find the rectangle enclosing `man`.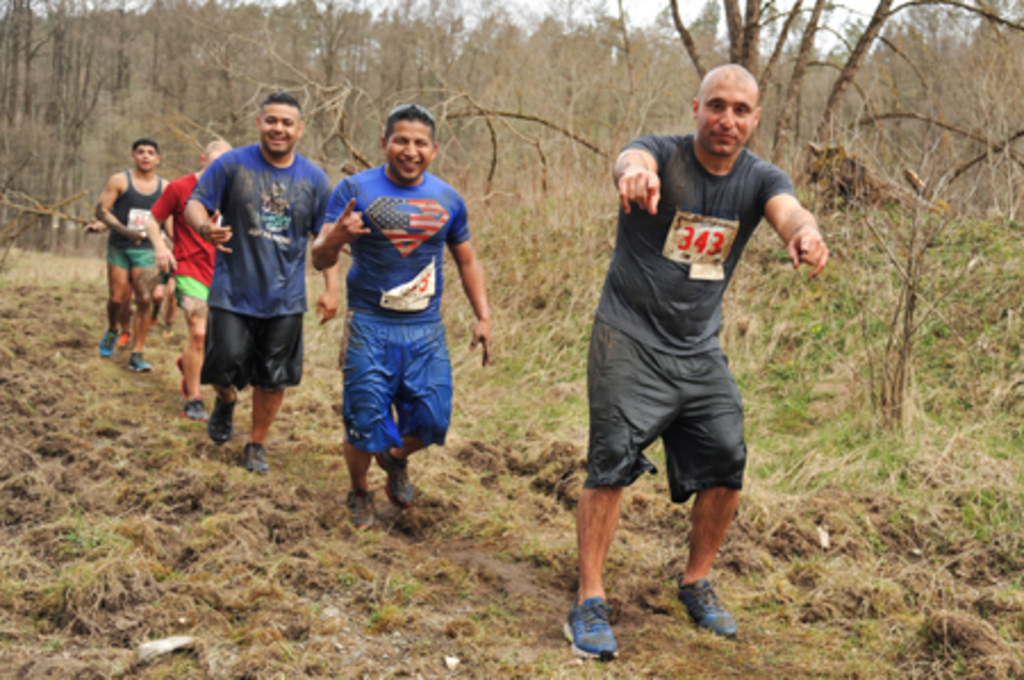
bbox=(148, 134, 239, 423).
